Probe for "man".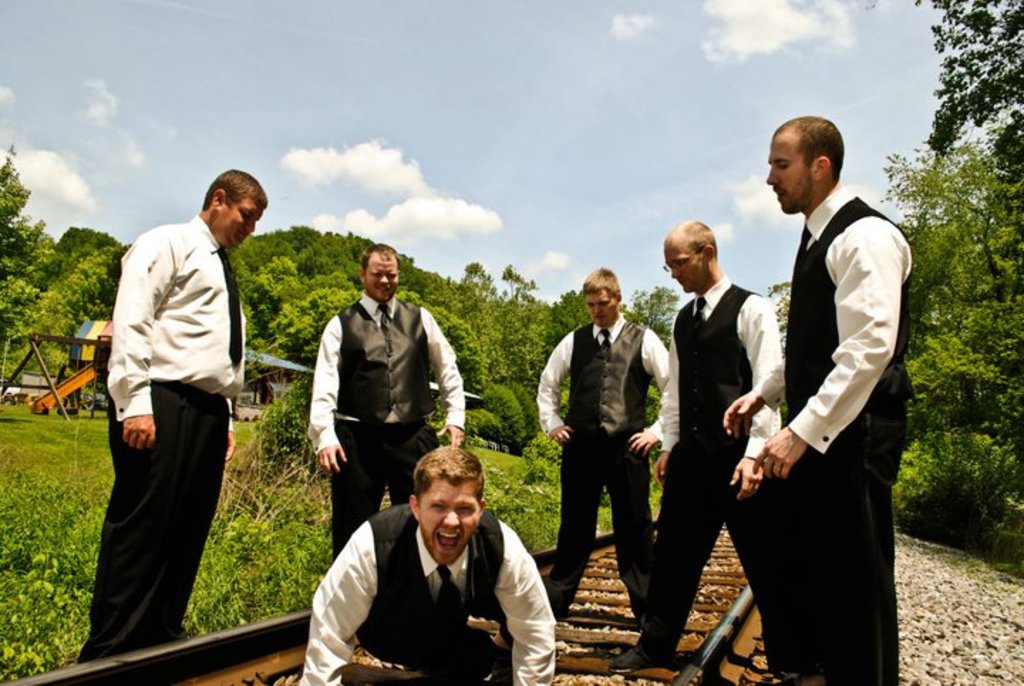
Probe result: bbox(300, 445, 558, 685).
